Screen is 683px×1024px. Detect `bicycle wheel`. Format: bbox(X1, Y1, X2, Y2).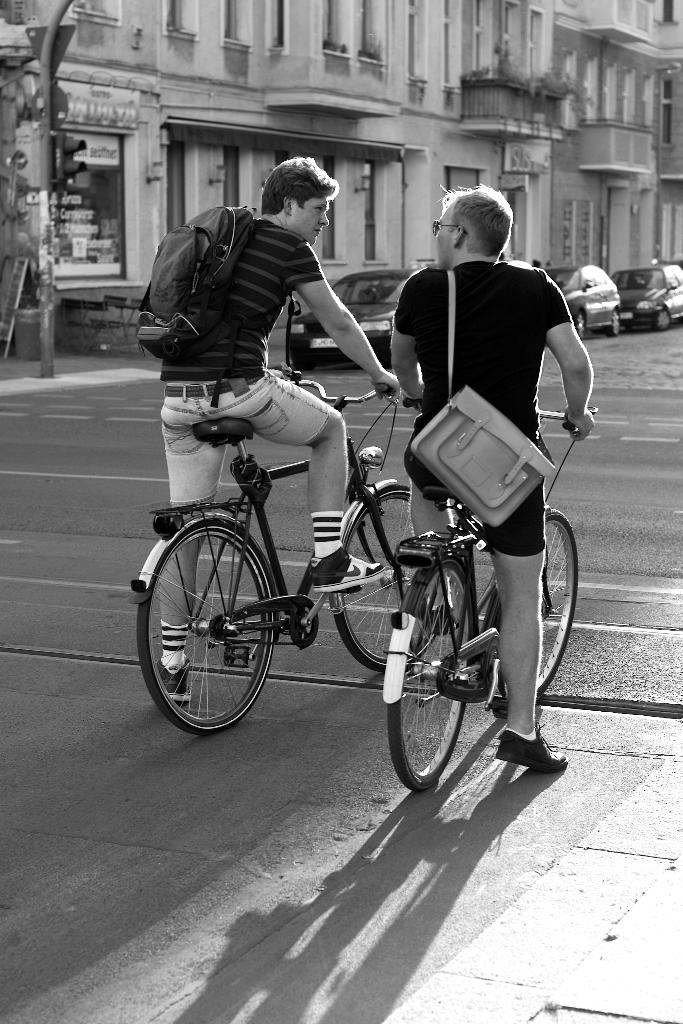
bbox(496, 507, 581, 705).
